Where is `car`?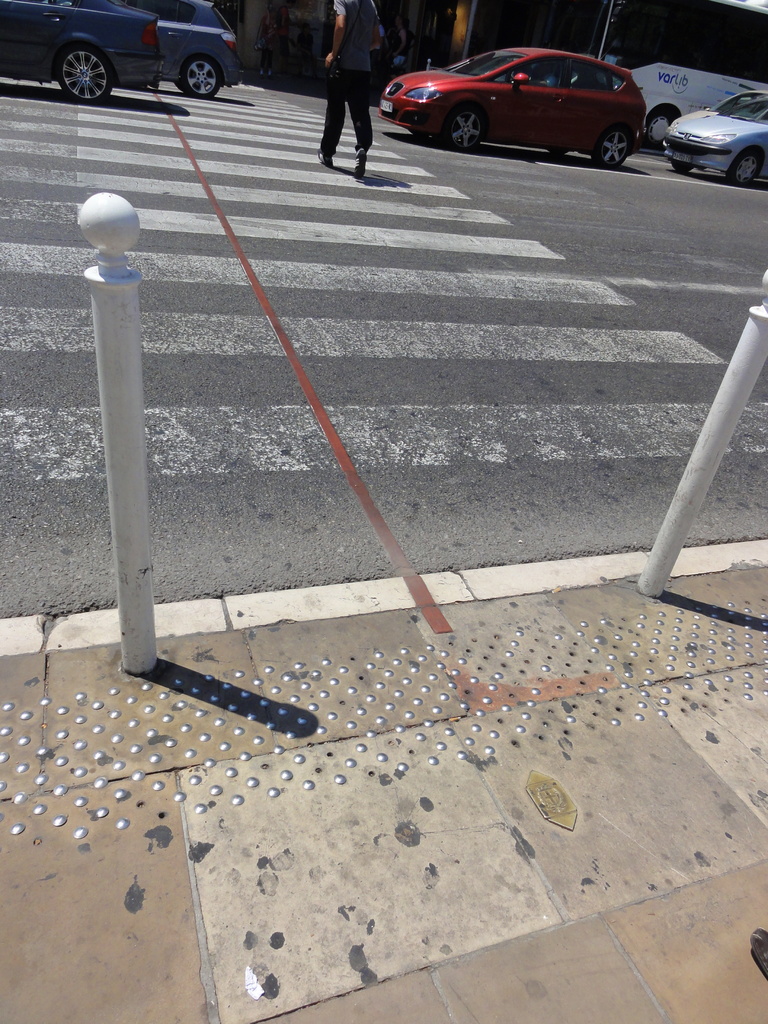
box=[372, 33, 663, 149].
